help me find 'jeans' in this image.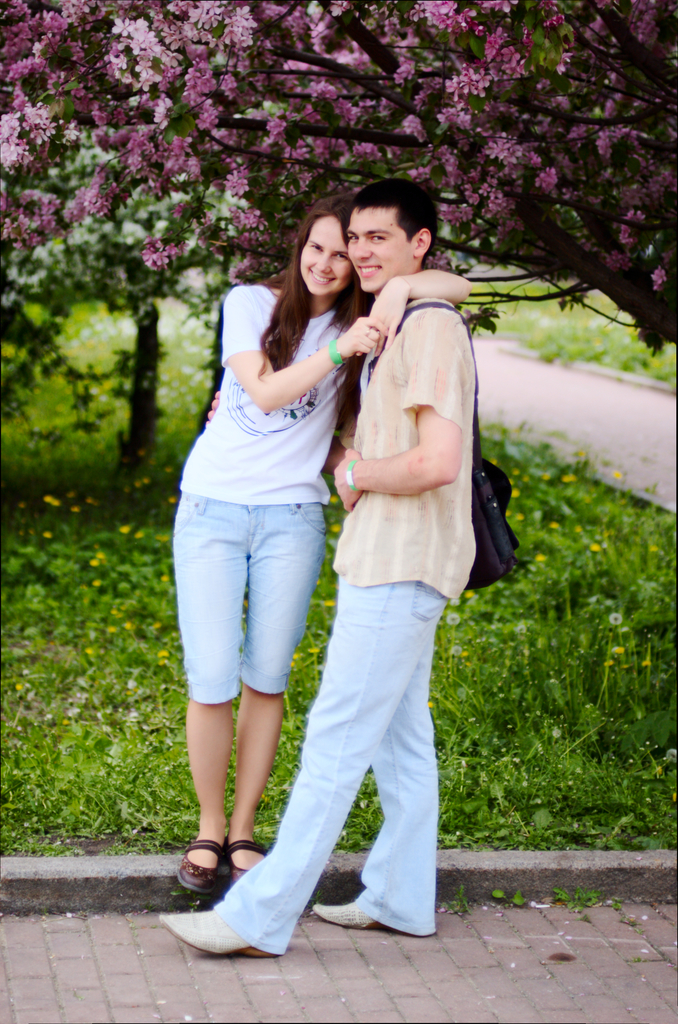
Found it: 181,503,297,708.
